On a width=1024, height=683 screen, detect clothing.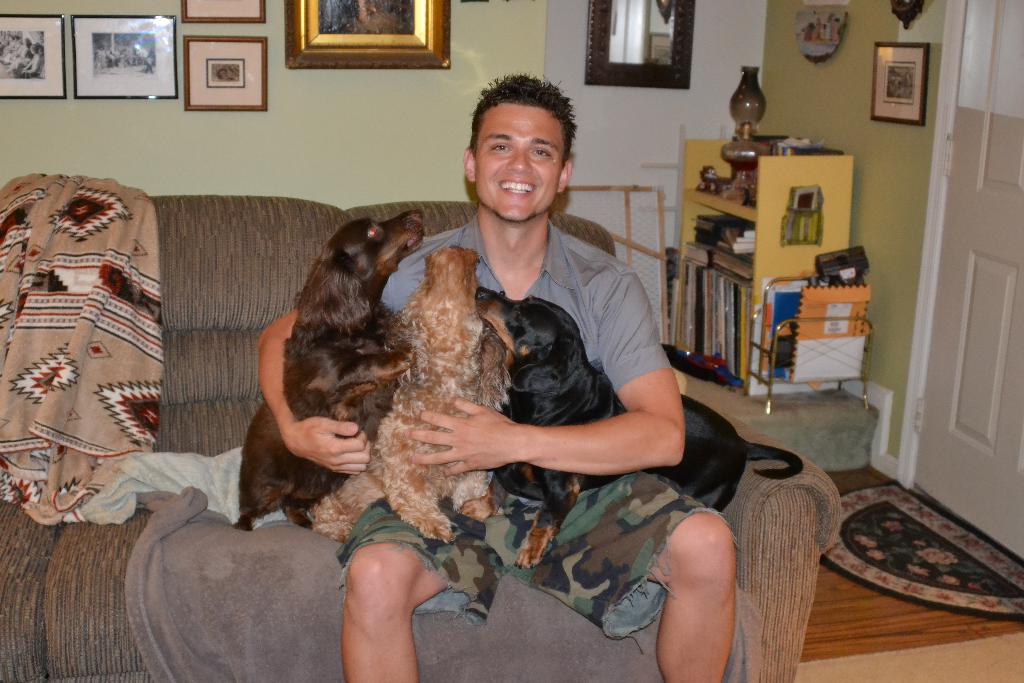
(268, 145, 732, 646).
